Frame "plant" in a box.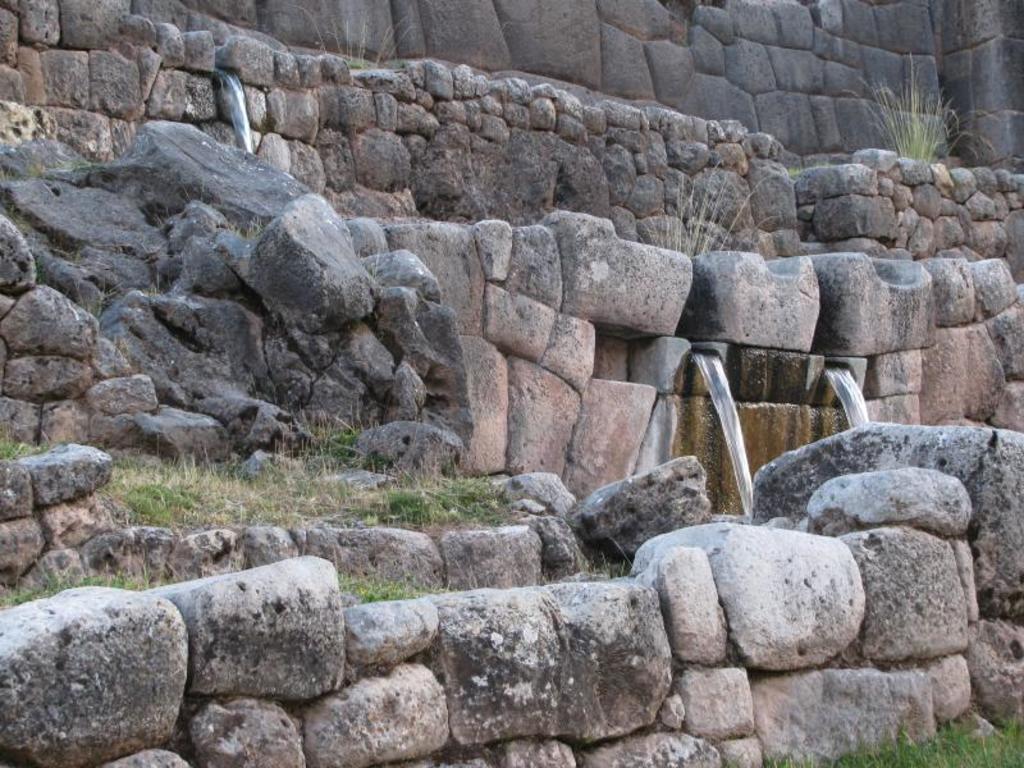
[782, 160, 801, 179].
